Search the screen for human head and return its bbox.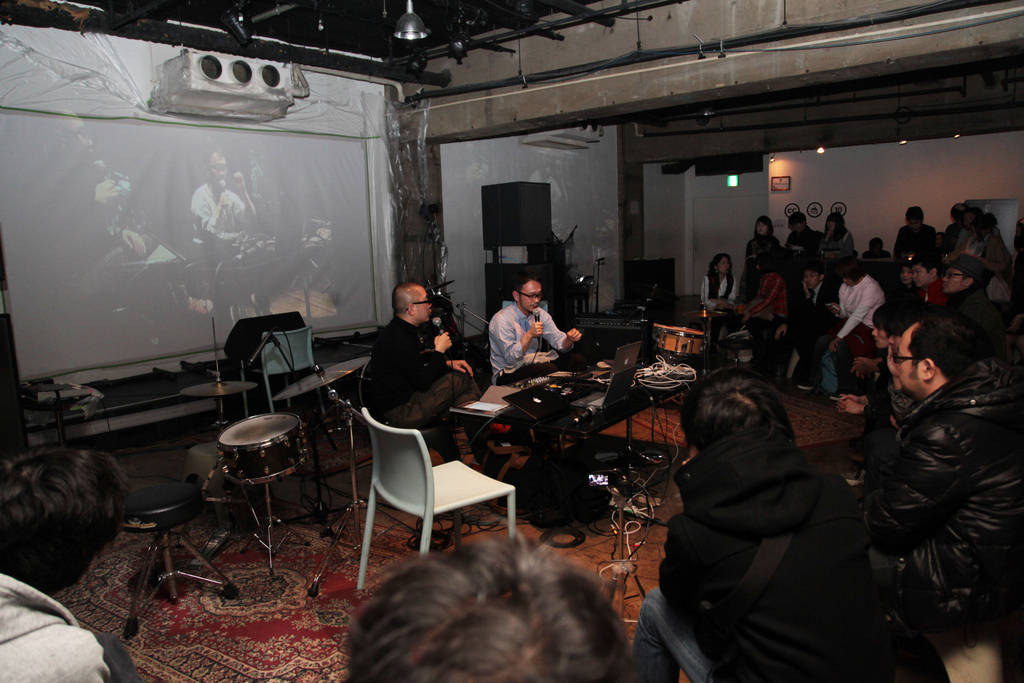
Found: box=[901, 204, 926, 230].
